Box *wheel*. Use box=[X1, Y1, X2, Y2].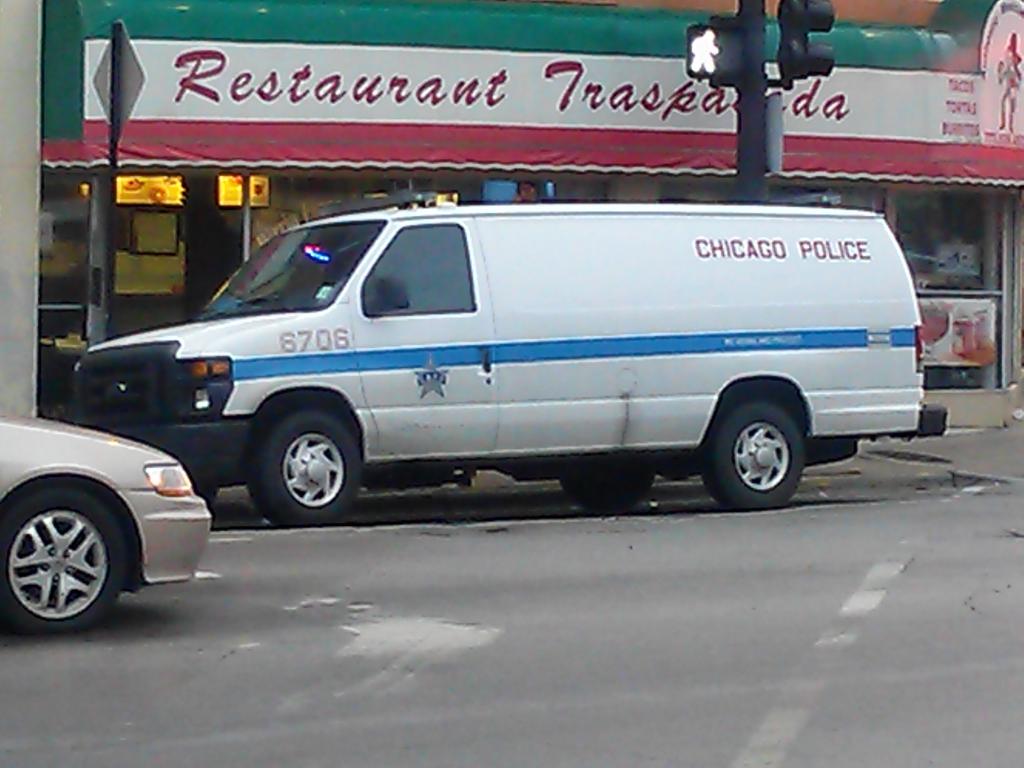
box=[701, 403, 805, 516].
